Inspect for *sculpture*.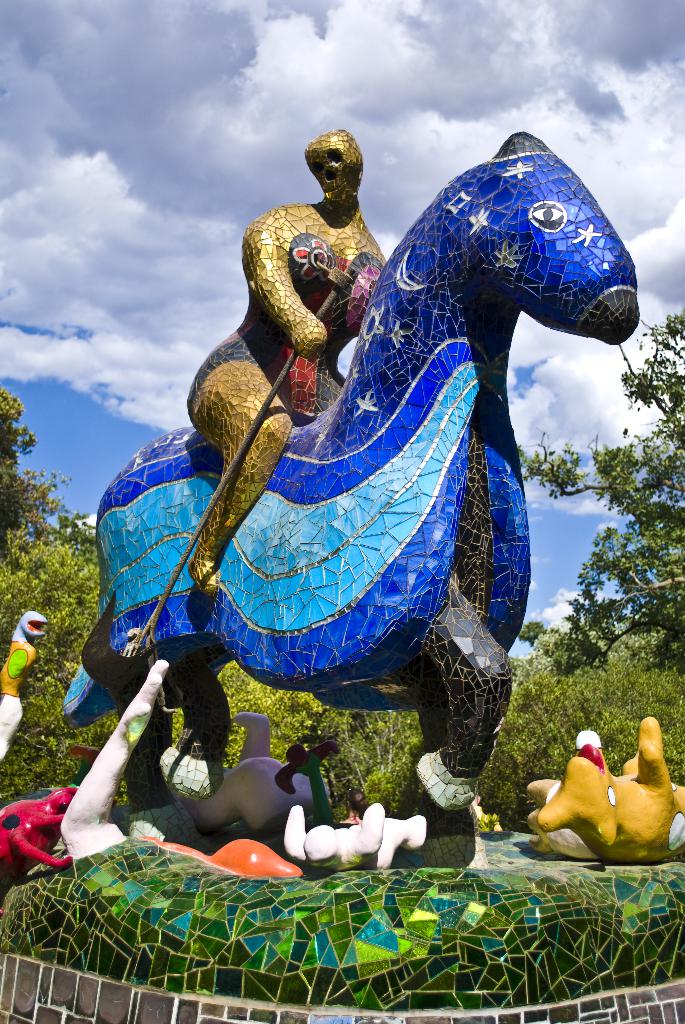
Inspection: 84/92/633/904.
